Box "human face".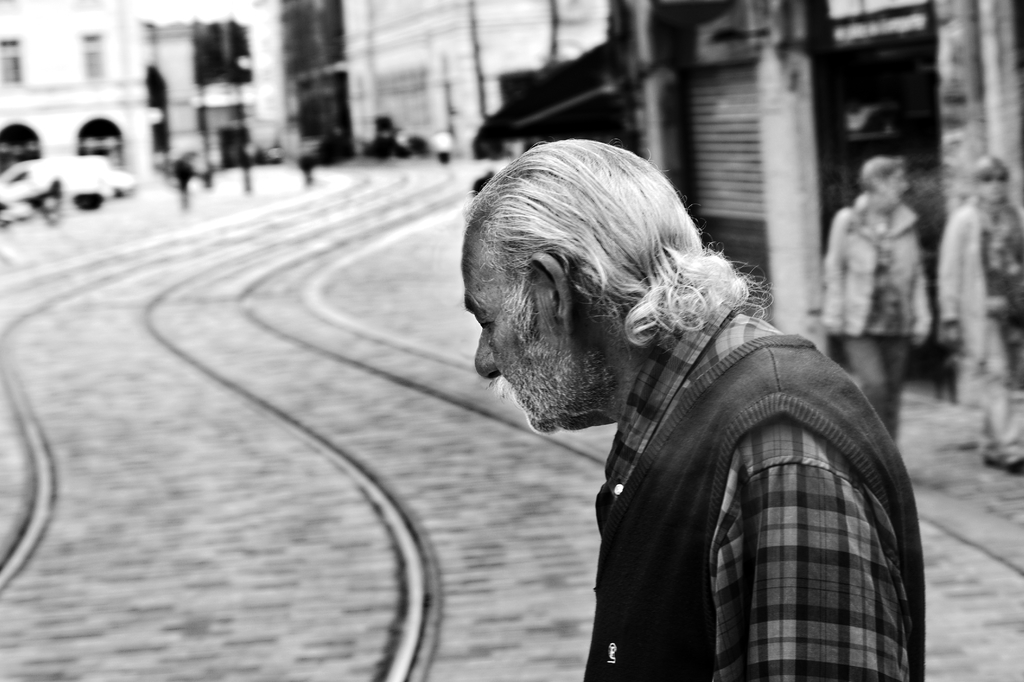
Rect(460, 230, 569, 430).
